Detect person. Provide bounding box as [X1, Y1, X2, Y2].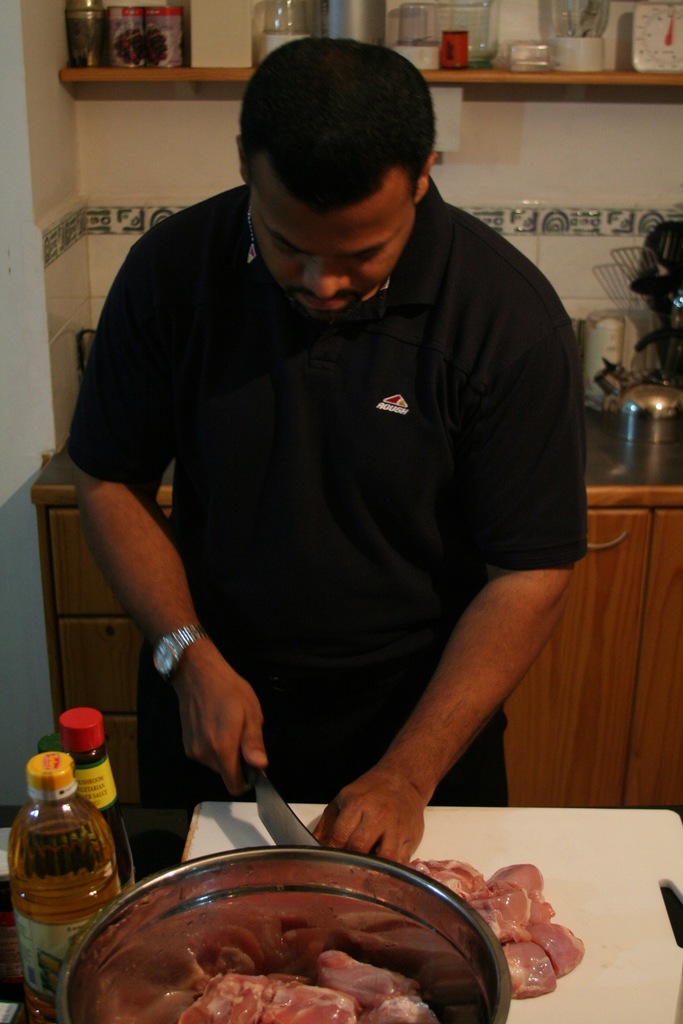
[62, 17, 601, 881].
